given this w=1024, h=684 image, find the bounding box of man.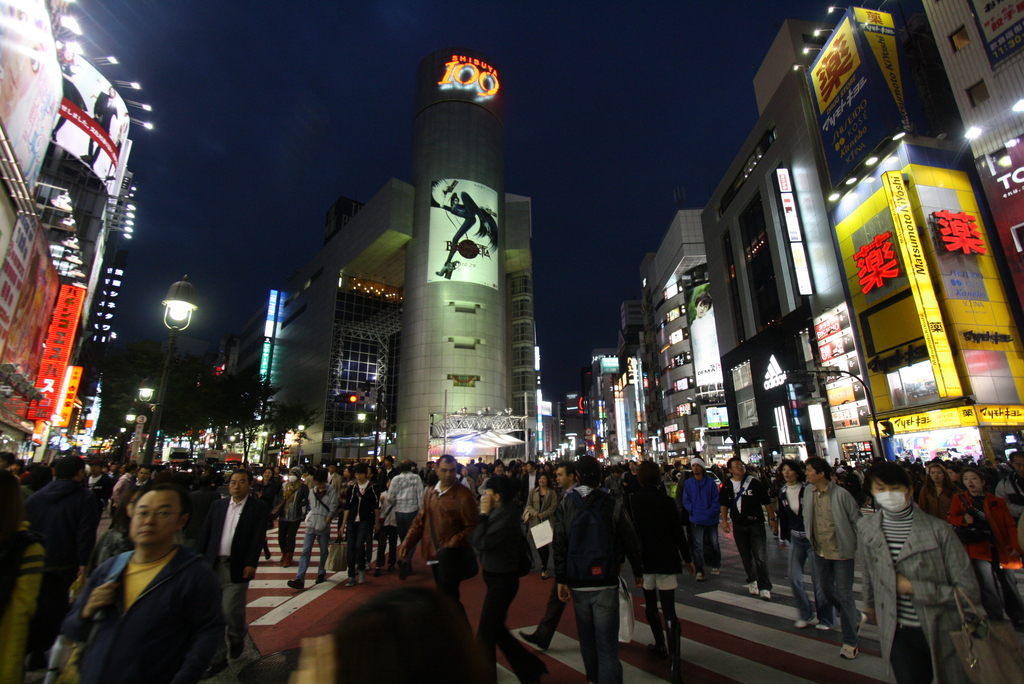
(left=60, top=479, right=245, bottom=676).
